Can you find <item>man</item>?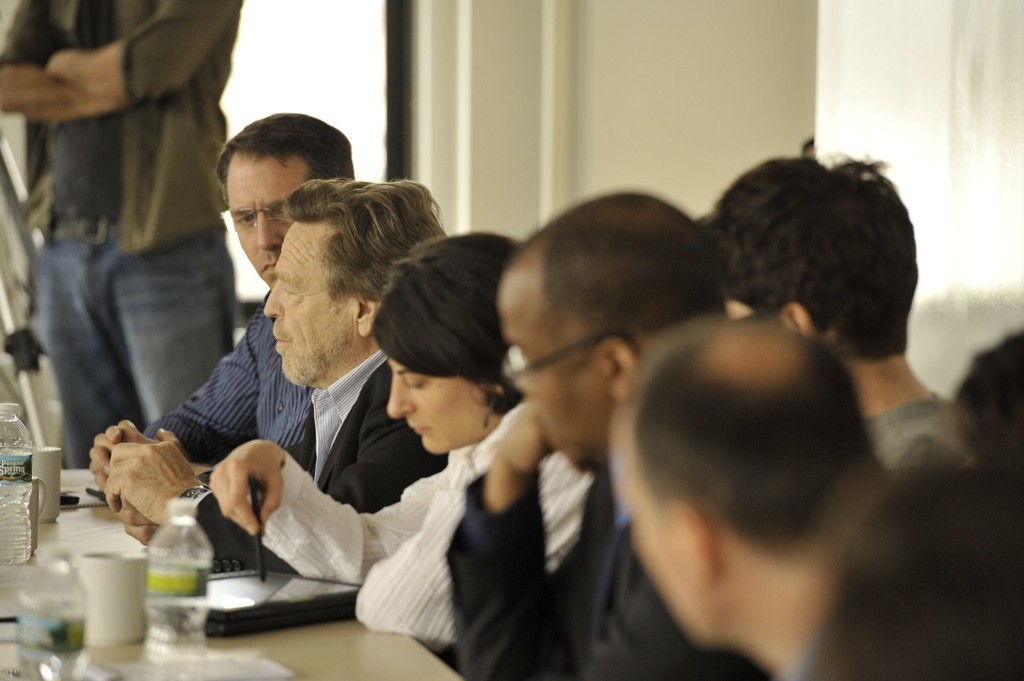
Yes, bounding box: locate(437, 188, 772, 680).
